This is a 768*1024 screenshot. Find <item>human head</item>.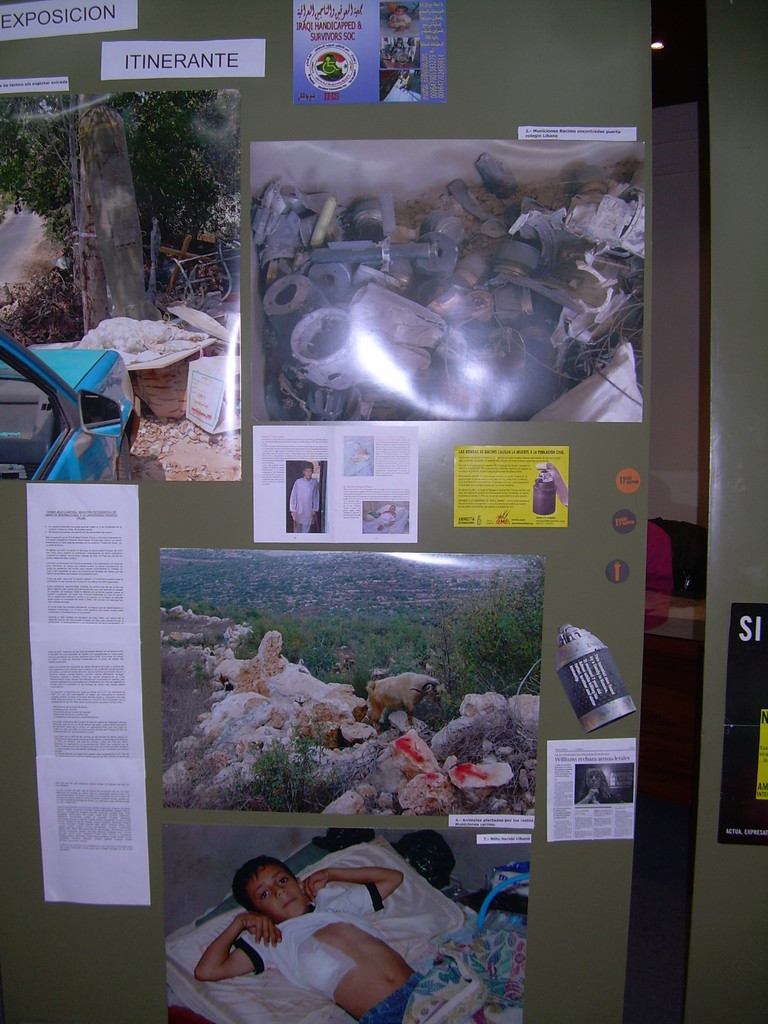
Bounding box: <box>388,502,397,511</box>.
